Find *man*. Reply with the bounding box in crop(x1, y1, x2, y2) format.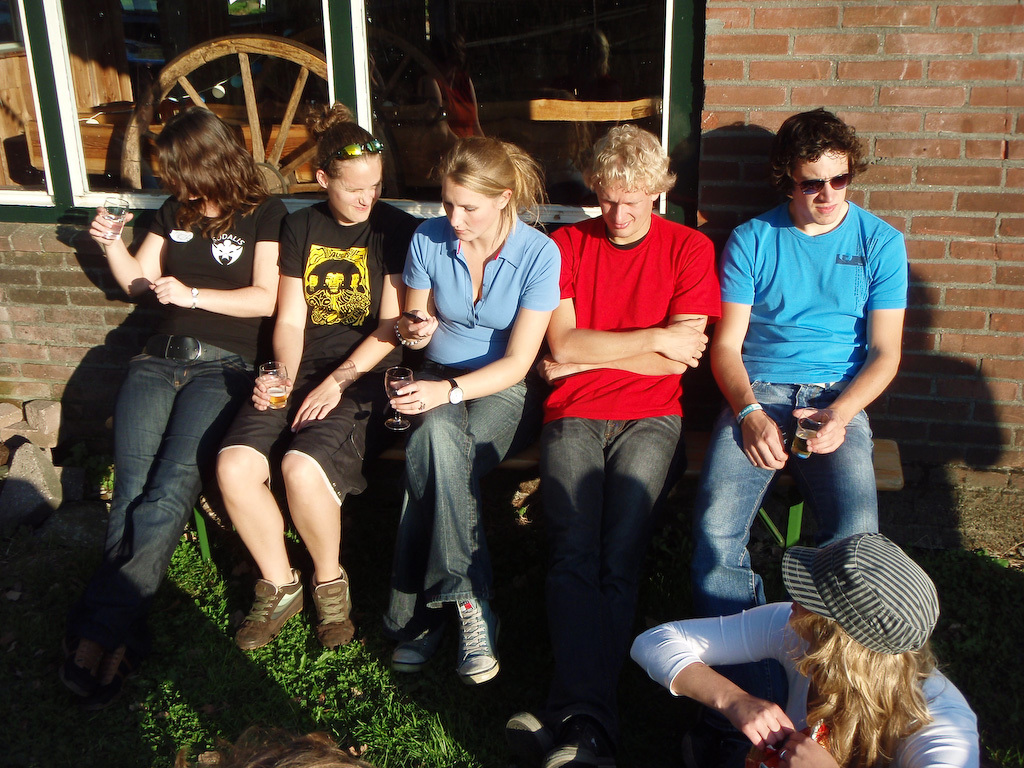
crop(685, 140, 930, 693).
